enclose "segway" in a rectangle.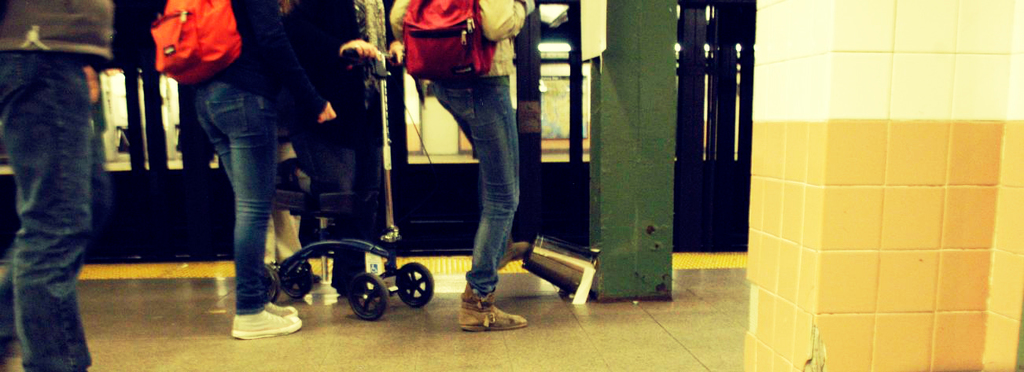
[263,41,434,317].
